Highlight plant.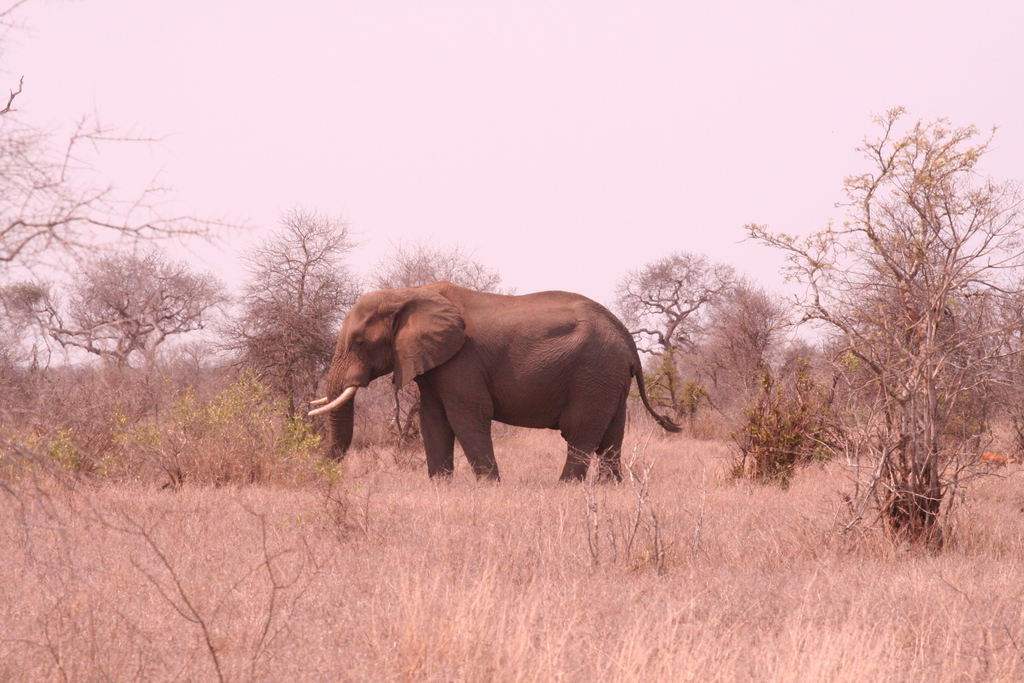
Highlighted region: bbox=[628, 327, 749, 454].
